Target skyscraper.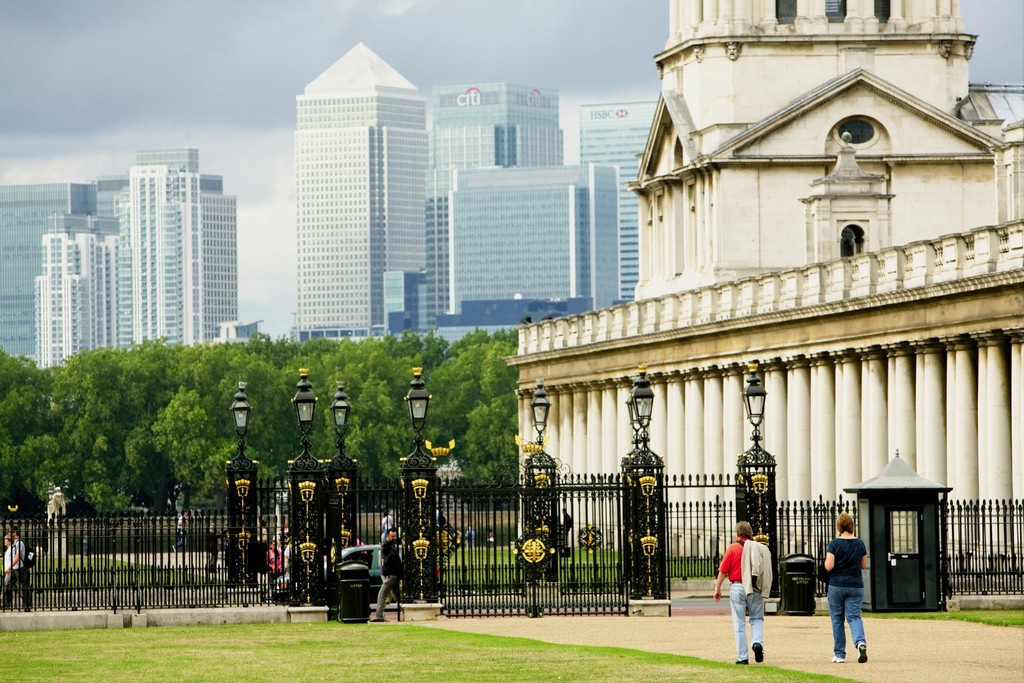
Target region: <box>424,158,633,331</box>.
